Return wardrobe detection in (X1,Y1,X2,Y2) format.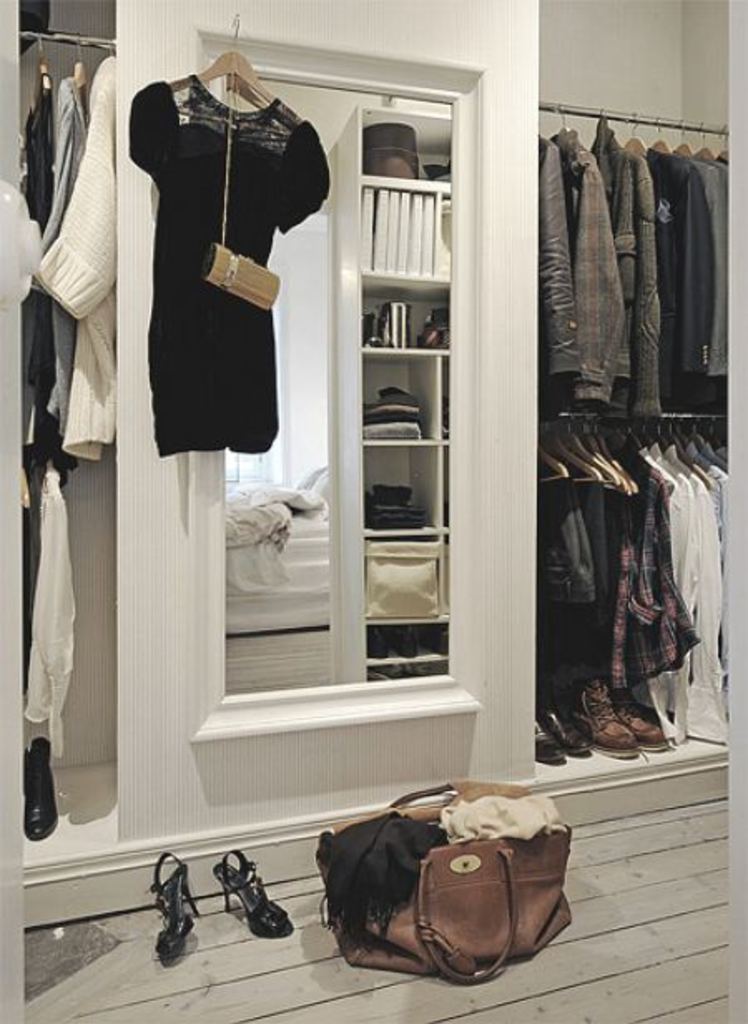
(0,0,746,1022).
